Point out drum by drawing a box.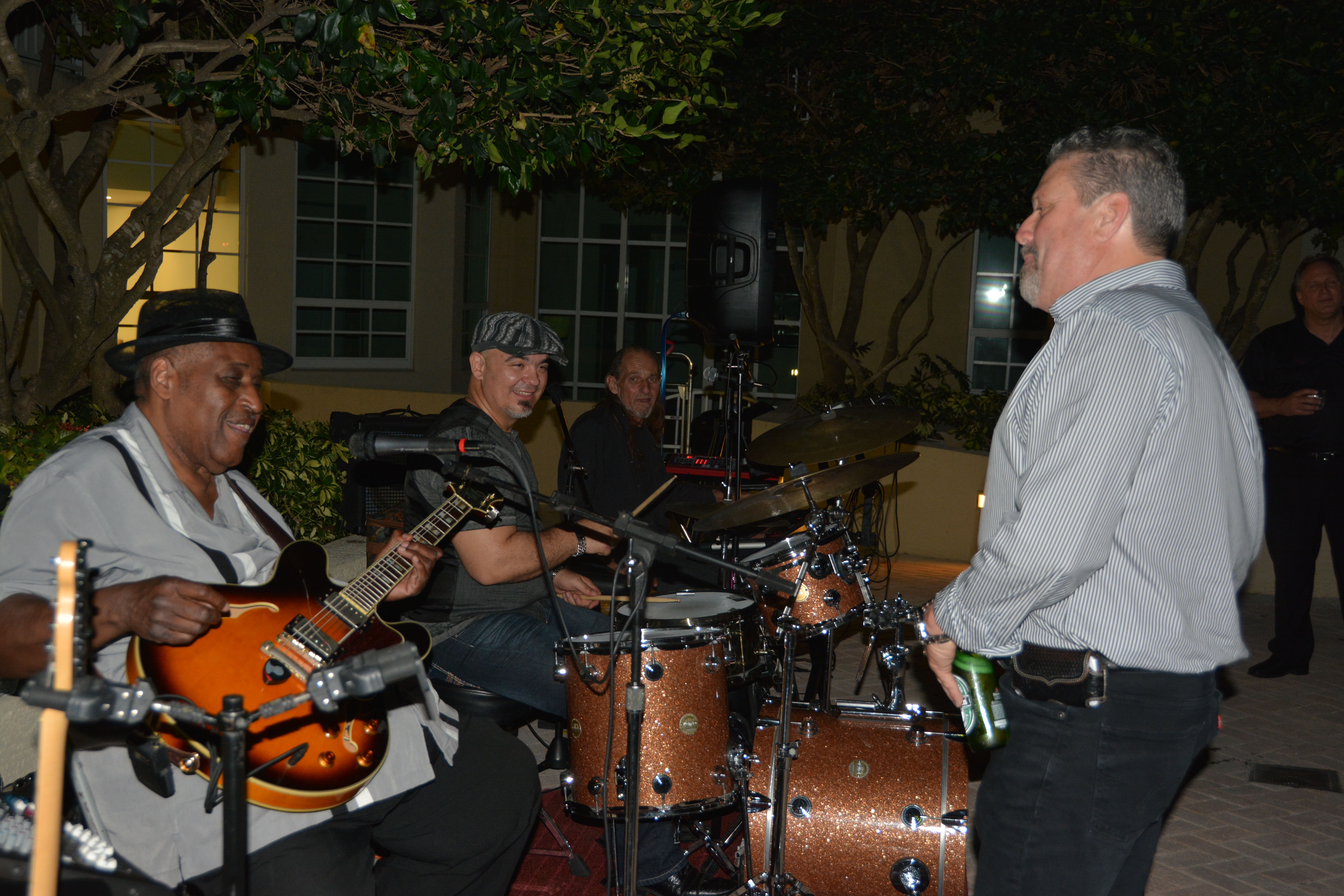
locate(161, 119, 196, 144).
